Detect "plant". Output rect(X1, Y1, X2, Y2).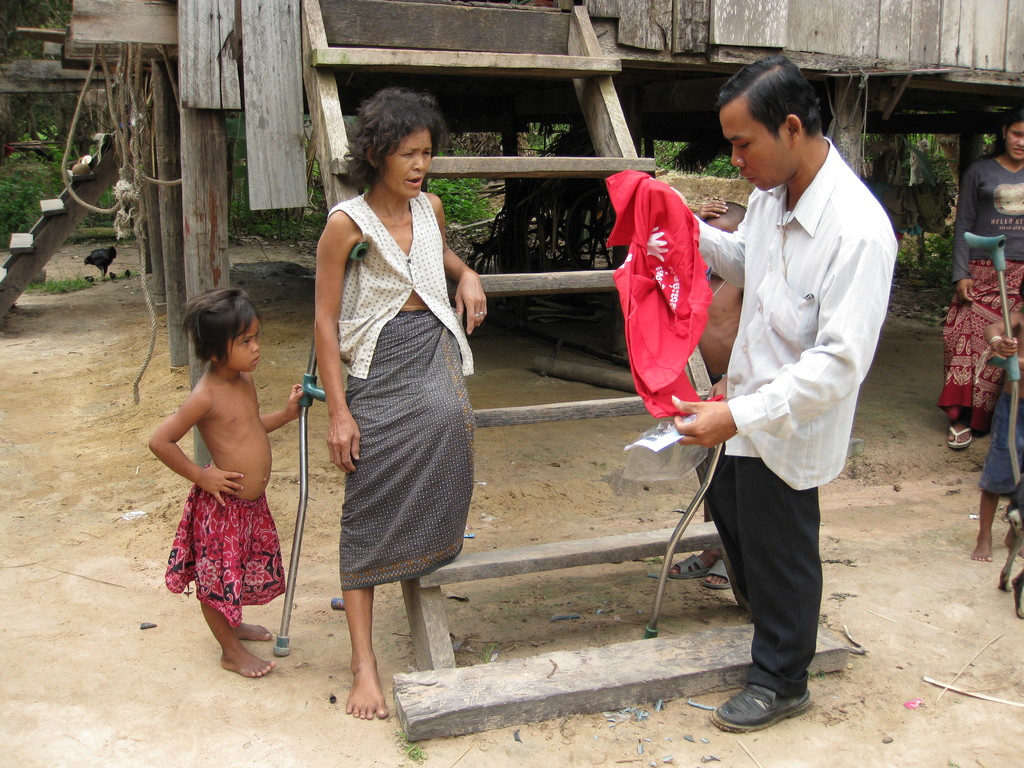
rect(650, 139, 684, 166).
